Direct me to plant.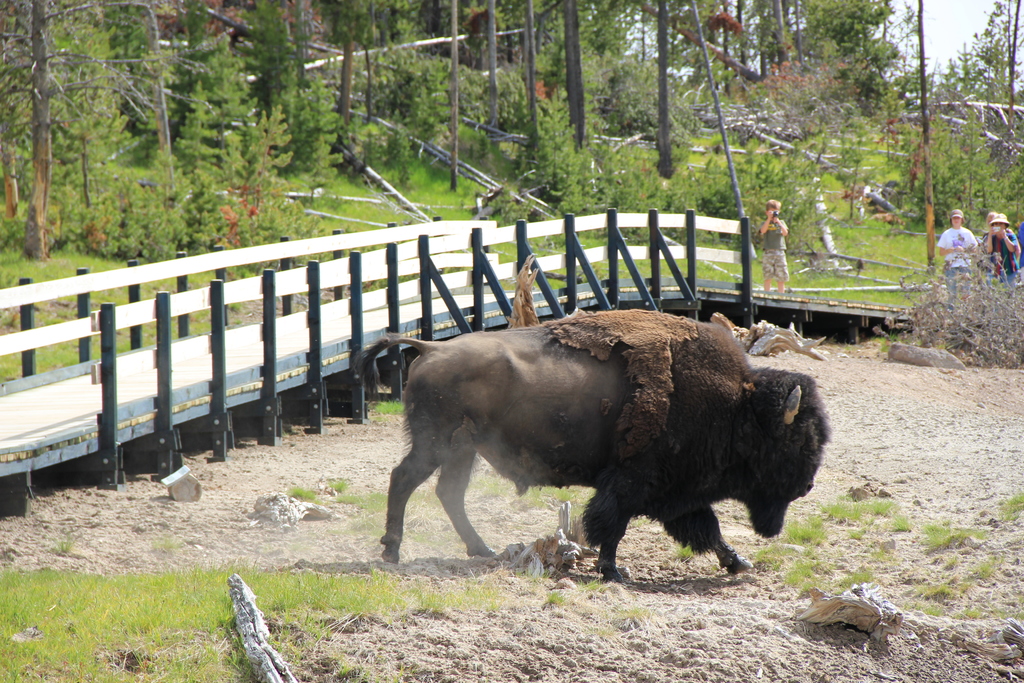
Direction: rect(993, 488, 1023, 536).
